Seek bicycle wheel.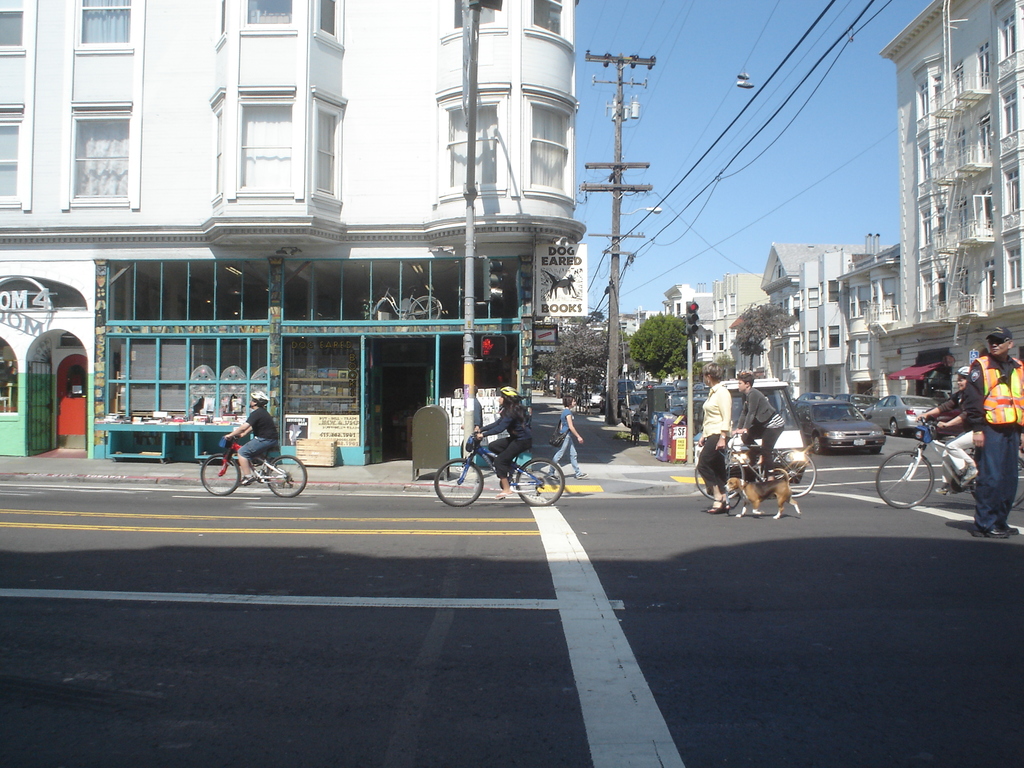
locate(435, 458, 488, 509).
